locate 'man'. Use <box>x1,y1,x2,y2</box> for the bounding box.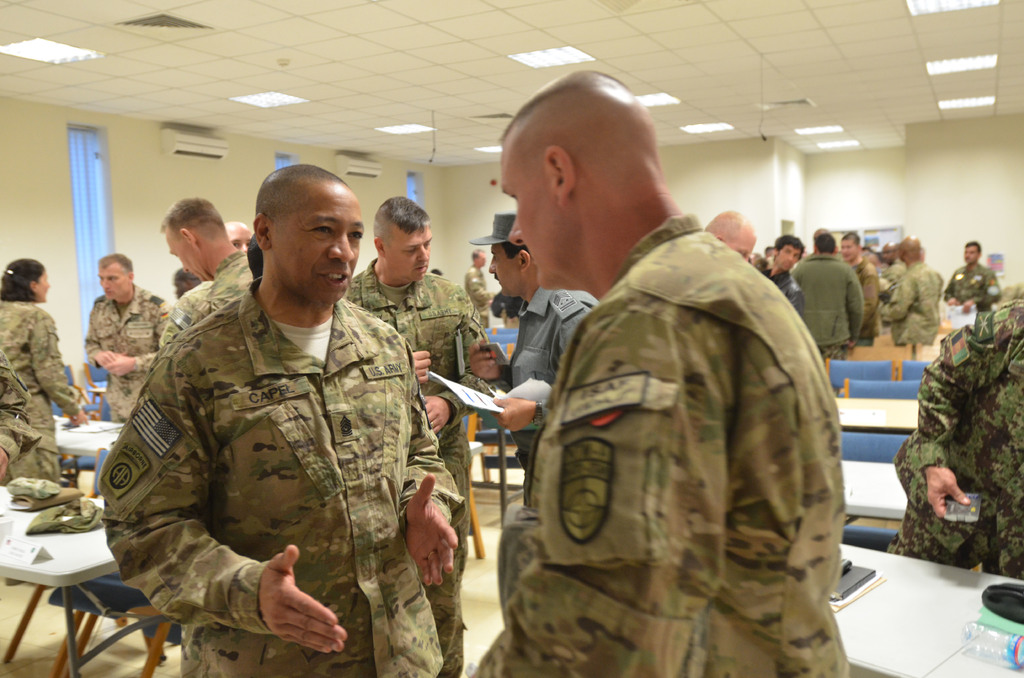
<box>222,220,253,252</box>.
